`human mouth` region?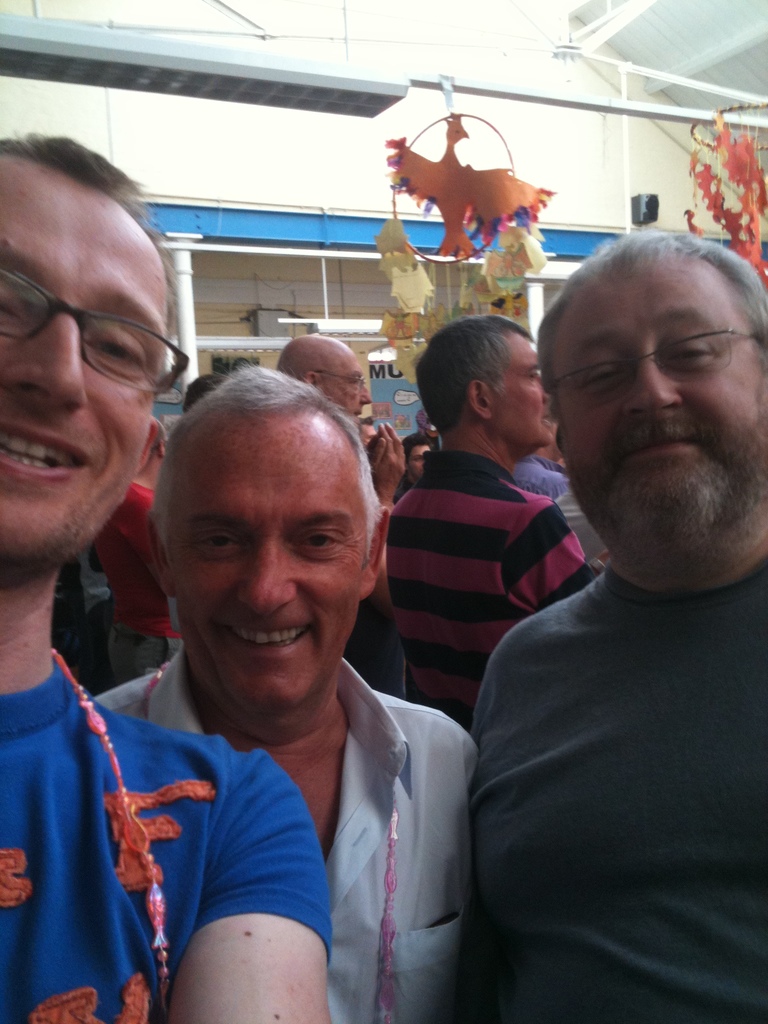
BBox(616, 420, 705, 468)
